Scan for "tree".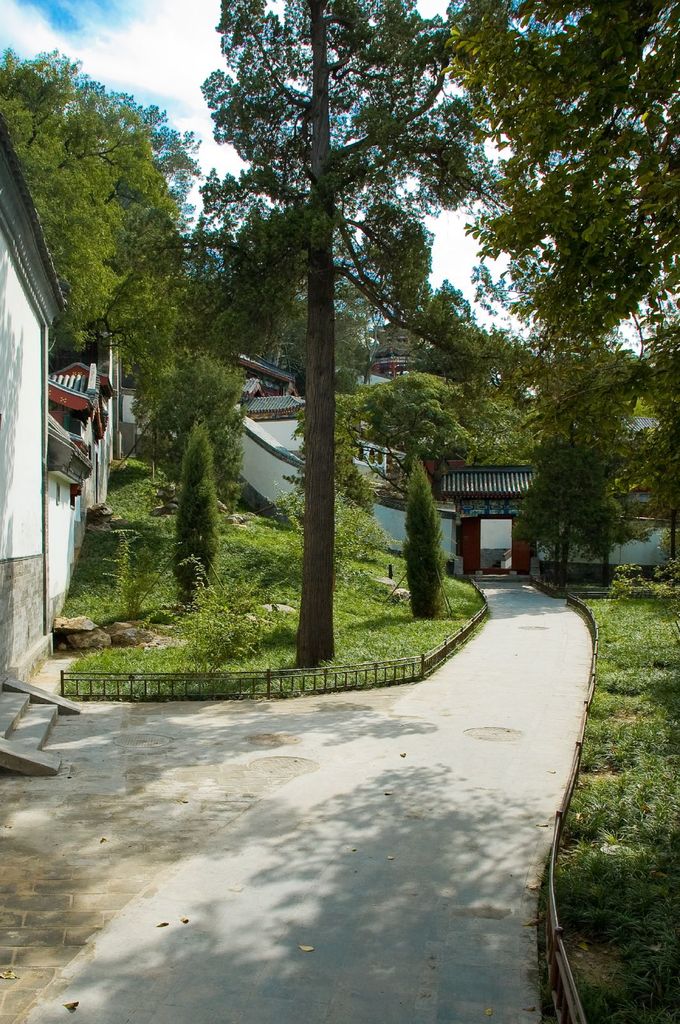
Scan result: x1=334 y1=370 x2=479 y2=494.
